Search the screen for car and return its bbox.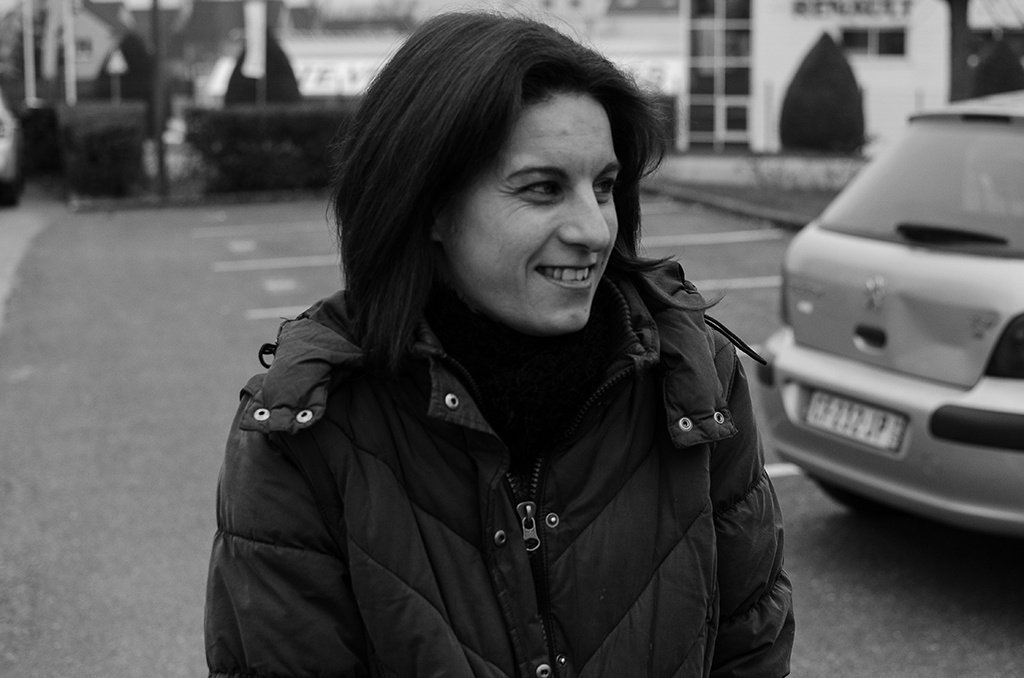
Found: (left=751, top=90, right=1023, bottom=510).
